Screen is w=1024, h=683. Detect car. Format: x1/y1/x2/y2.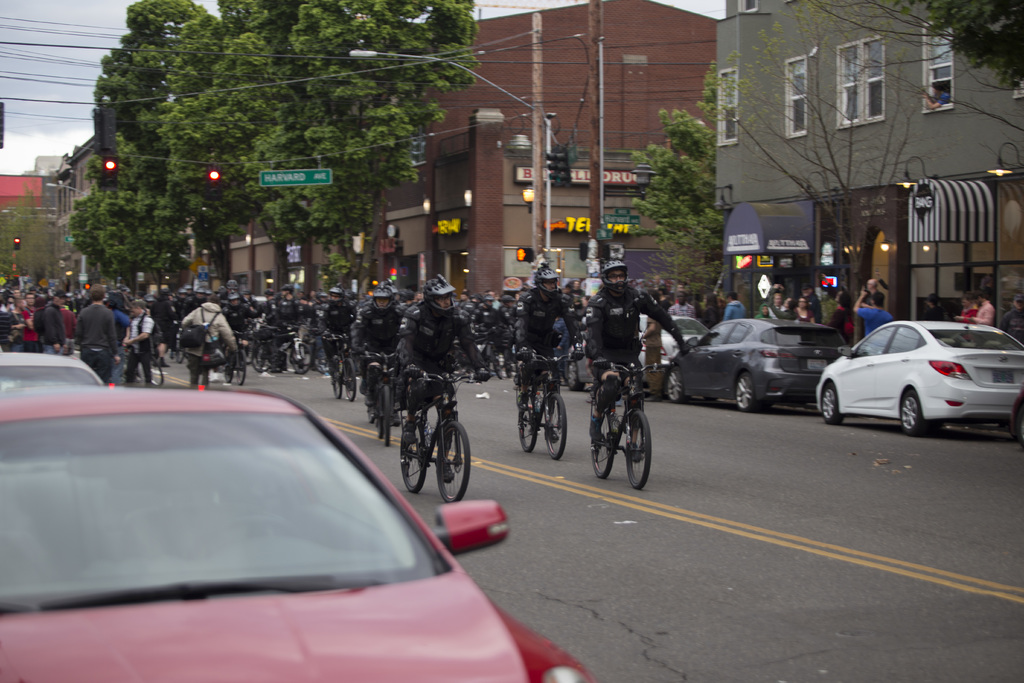
566/315/705/374.
